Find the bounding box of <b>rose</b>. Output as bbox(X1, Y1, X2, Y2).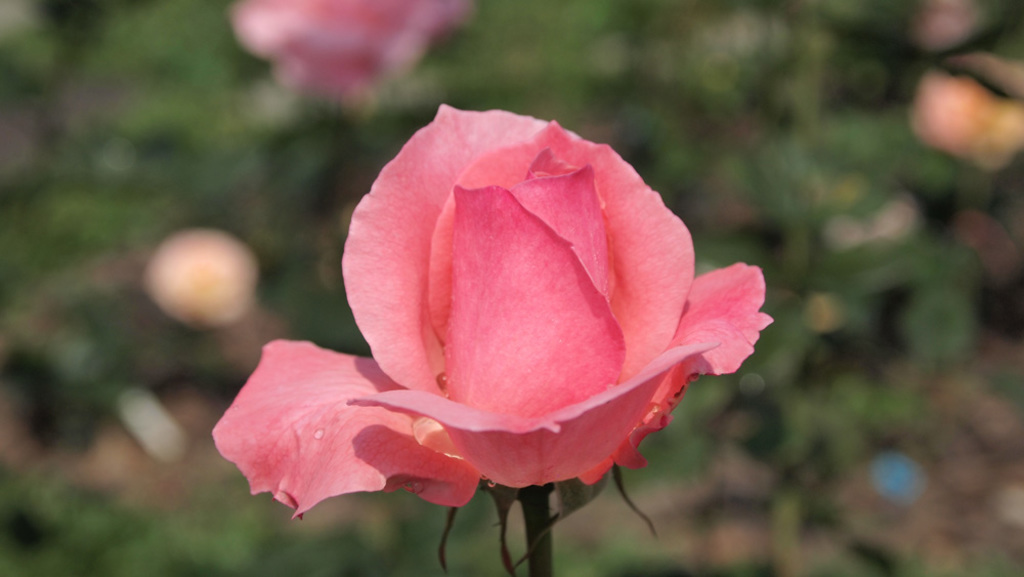
bbox(210, 96, 775, 523).
